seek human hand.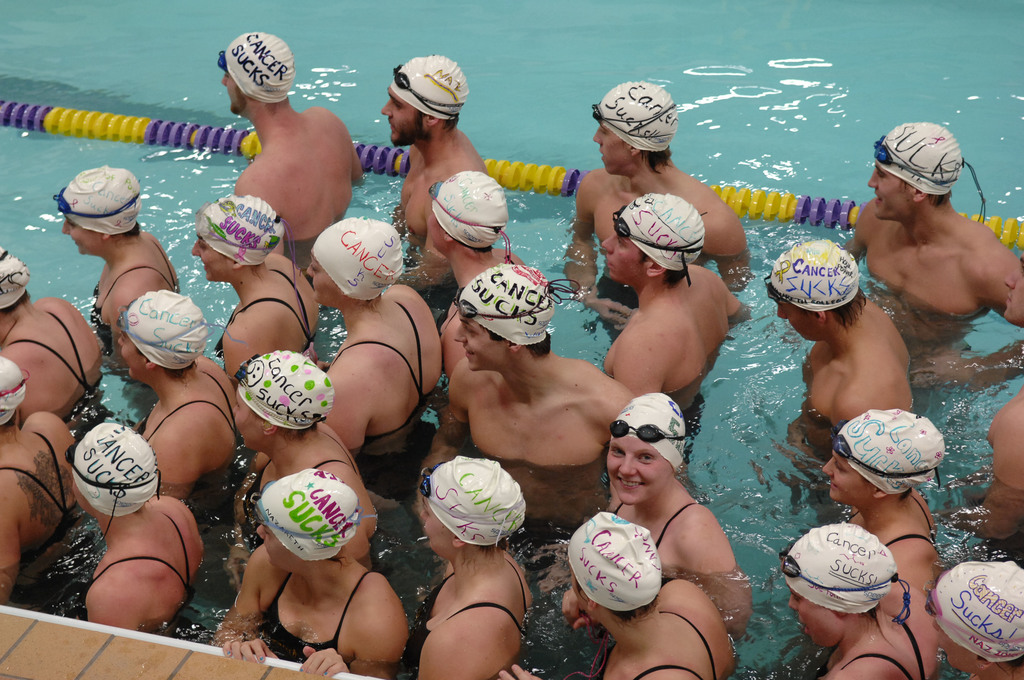
bbox(594, 298, 629, 328).
